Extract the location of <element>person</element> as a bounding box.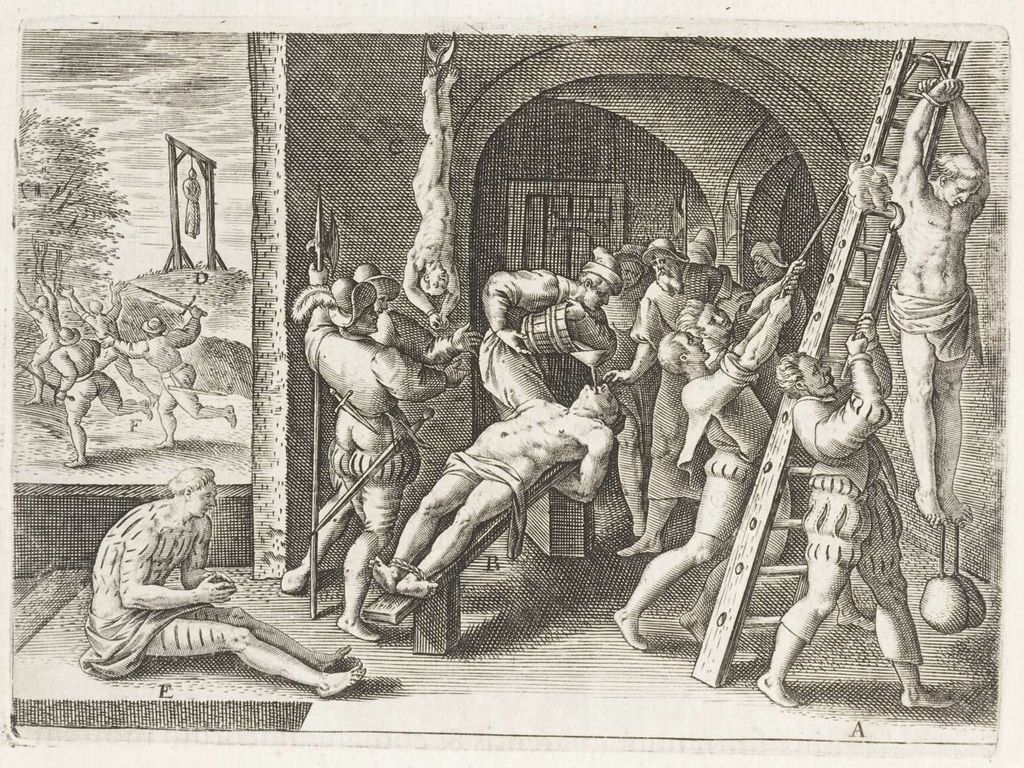
bbox=(602, 238, 733, 562).
